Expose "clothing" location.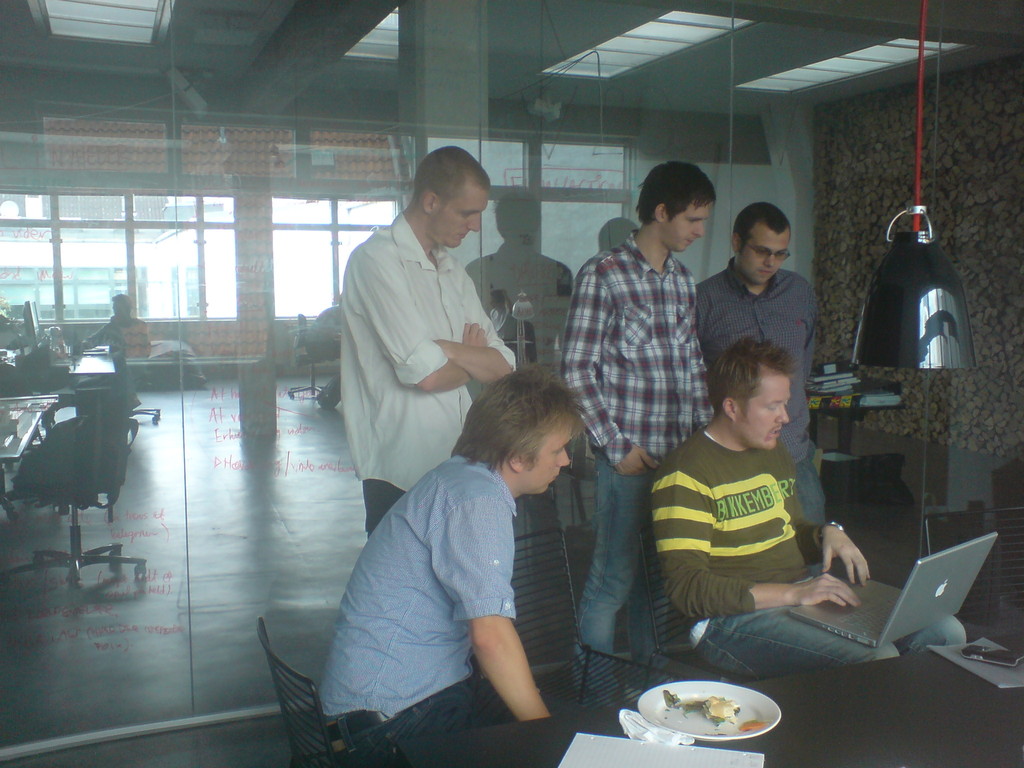
Exposed at 695 253 831 579.
